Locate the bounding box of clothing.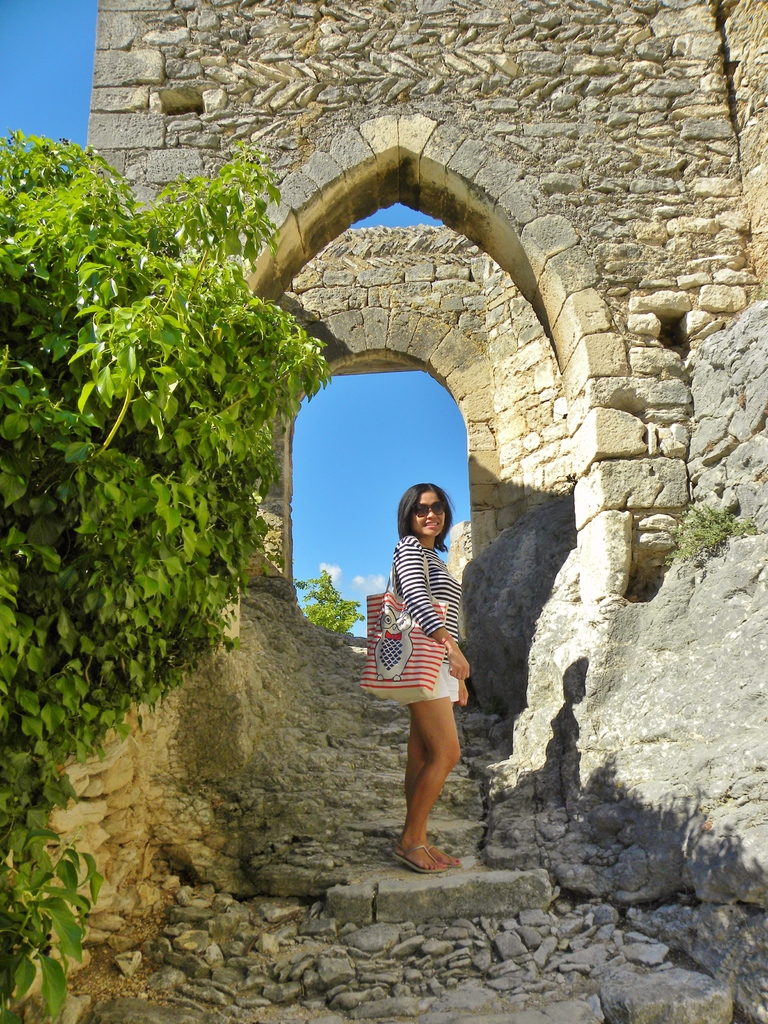
Bounding box: BBox(384, 535, 463, 698).
